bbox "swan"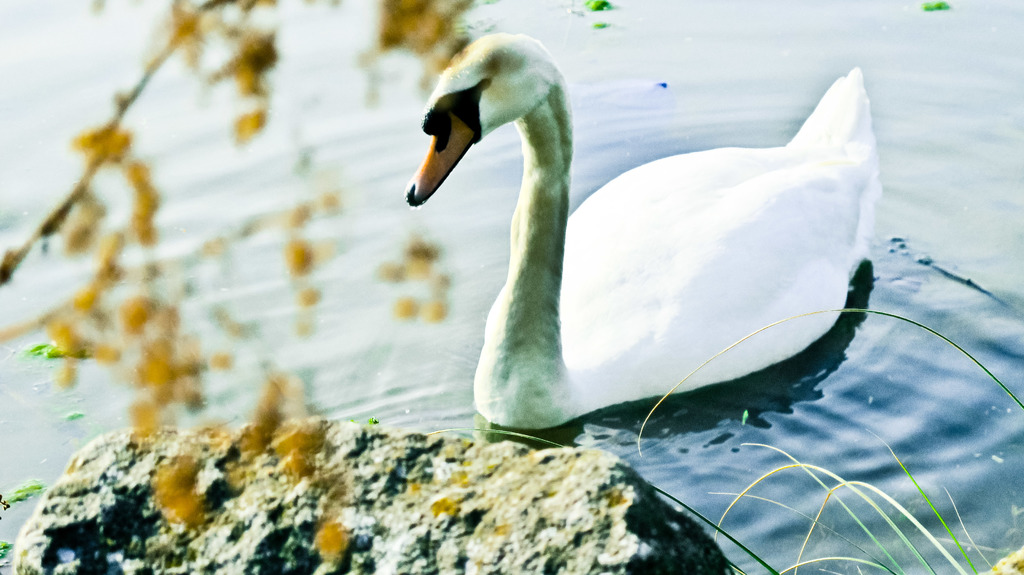
403 33 907 425
